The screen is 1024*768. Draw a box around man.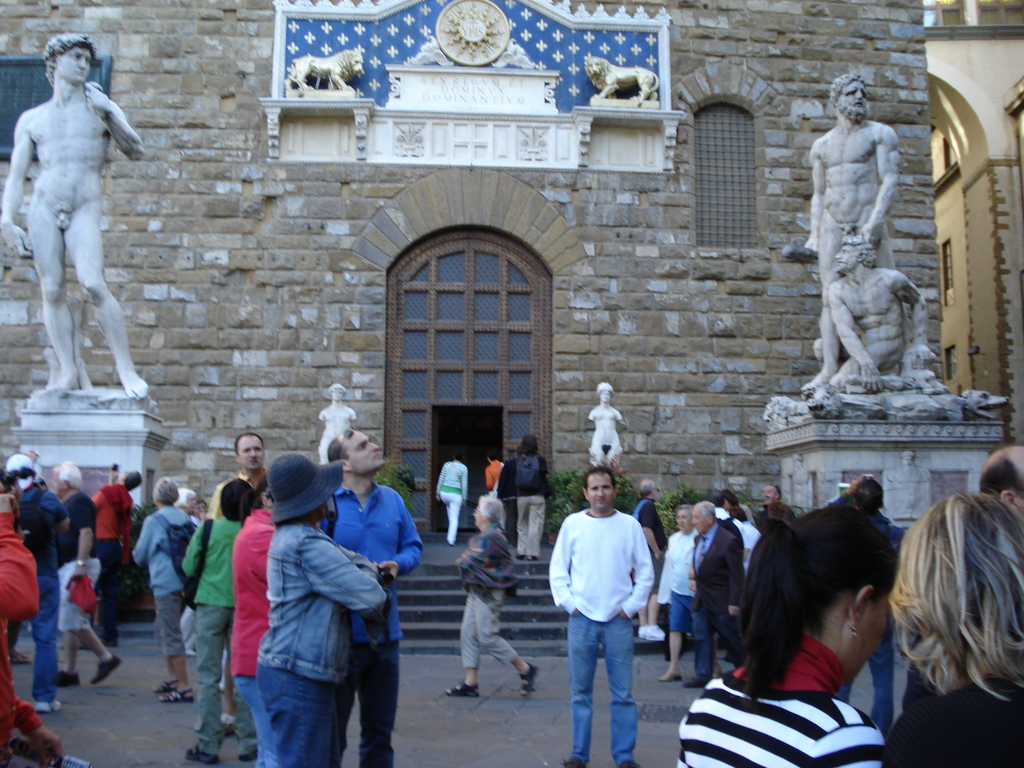
bbox=[206, 426, 273, 512].
